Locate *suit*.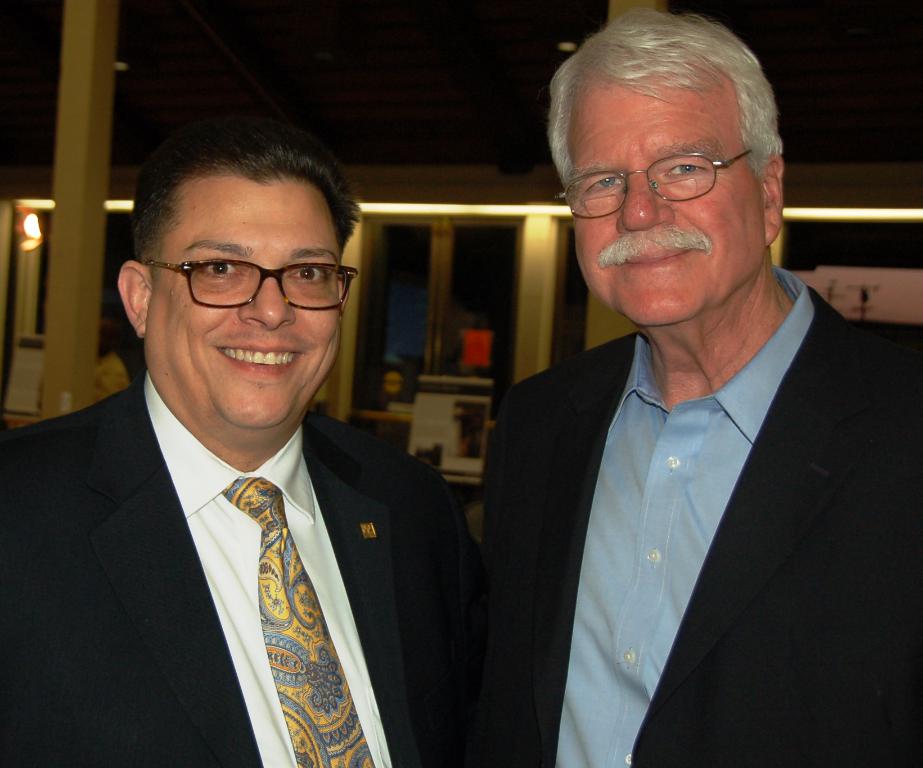
Bounding box: 21:265:508:767.
